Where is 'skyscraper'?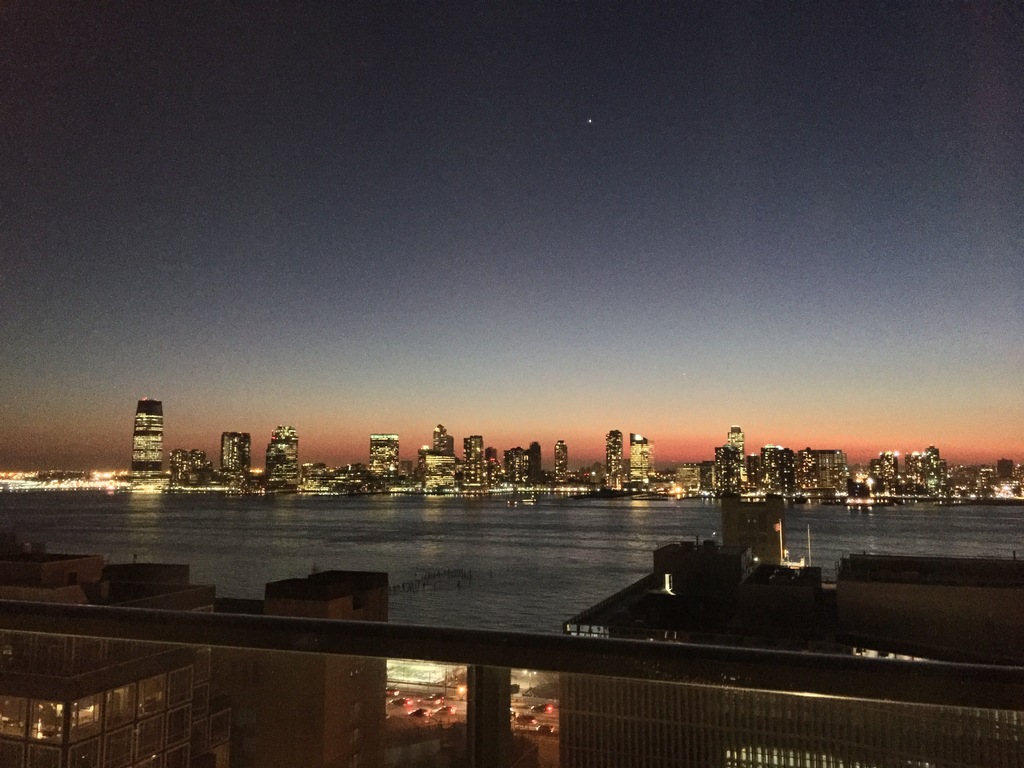
bbox=[602, 426, 628, 491].
